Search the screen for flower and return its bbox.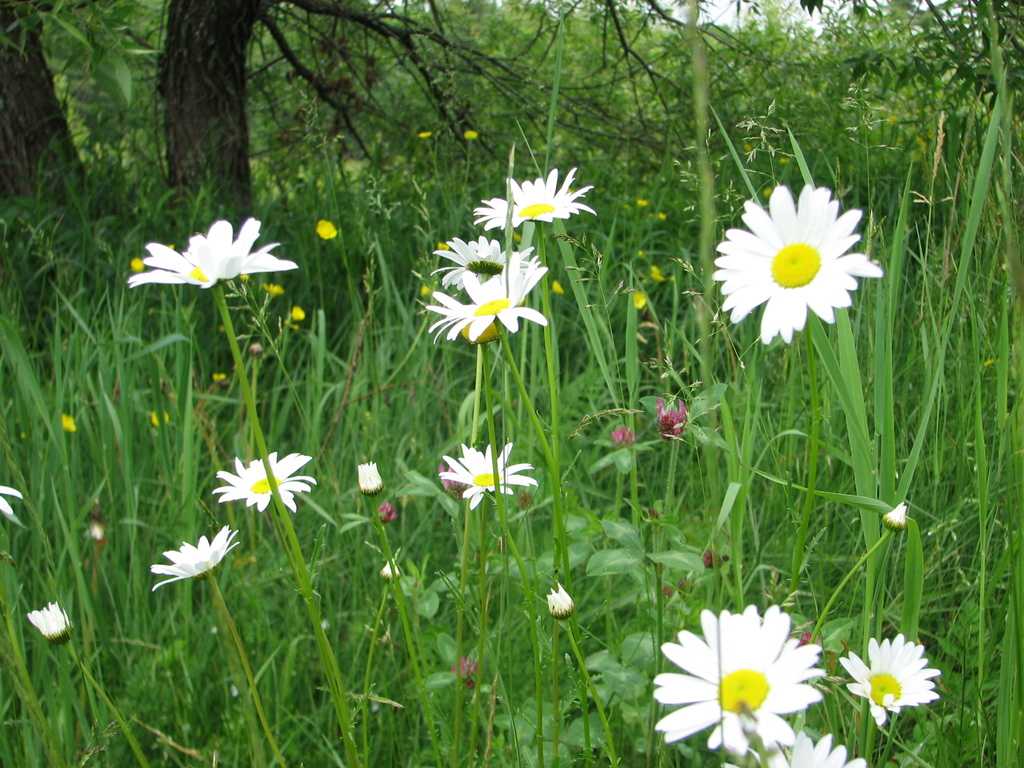
Found: {"x1": 706, "y1": 175, "x2": 882, "y2": 351}.
